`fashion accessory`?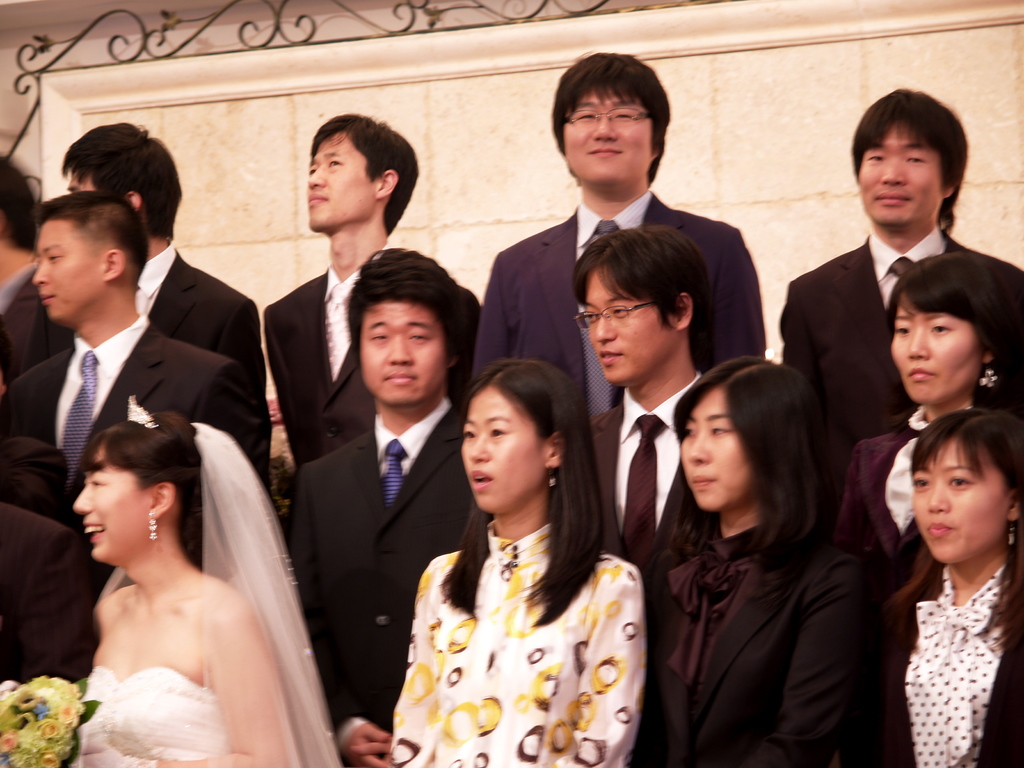
box=[618, 410, 666, 561]
